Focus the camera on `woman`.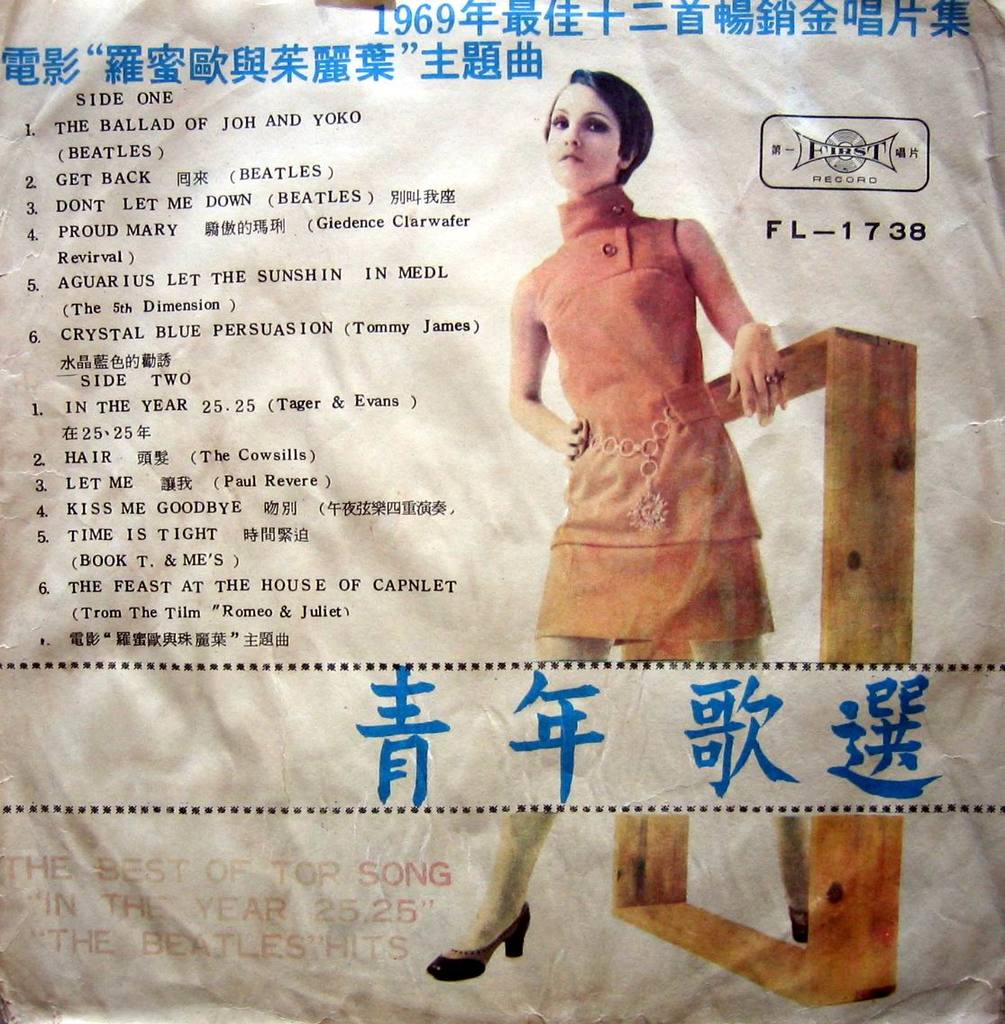
Focus region: BBox(416, 74, 791, 991).
